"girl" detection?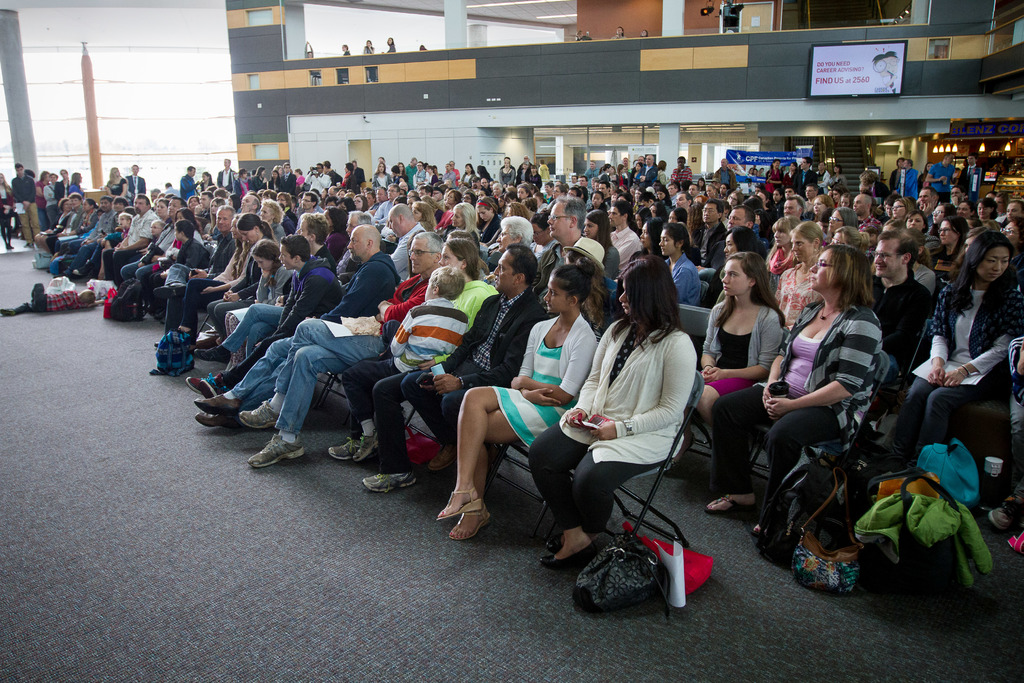
bbox=(477, 193, 502, 249)
